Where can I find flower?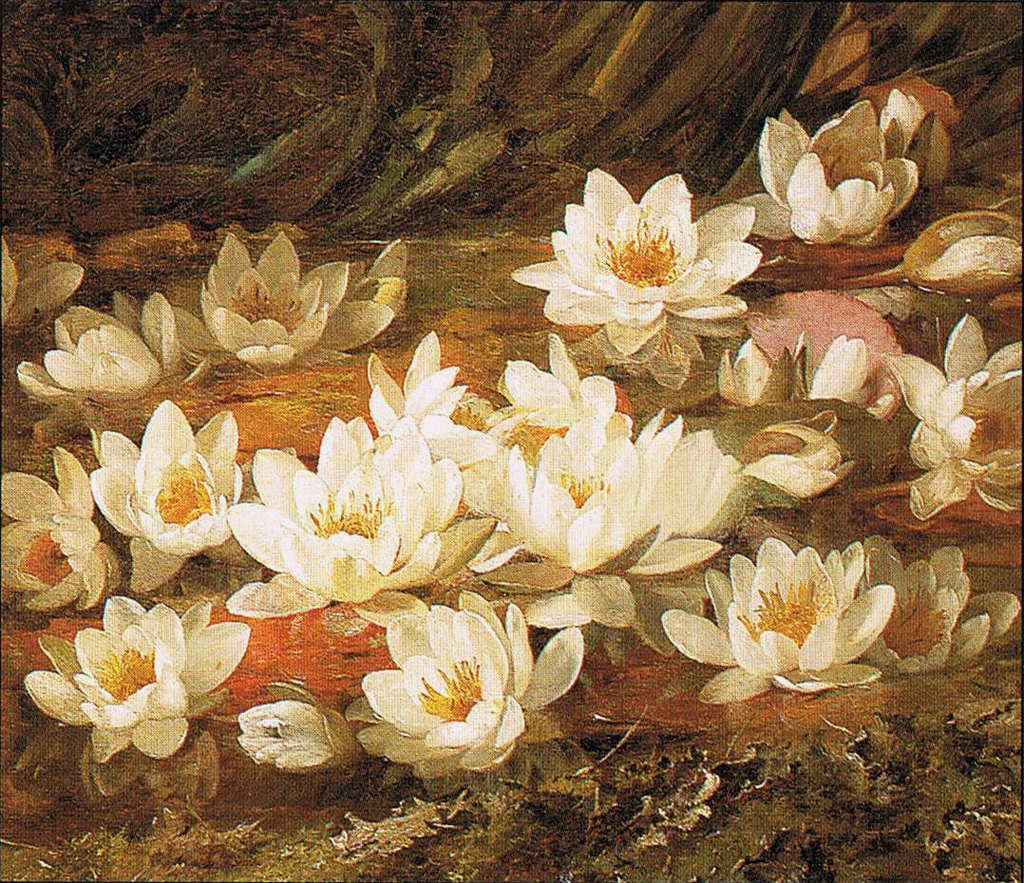
You can find it at x1=16, y1=287, x2=216, y2=400.
